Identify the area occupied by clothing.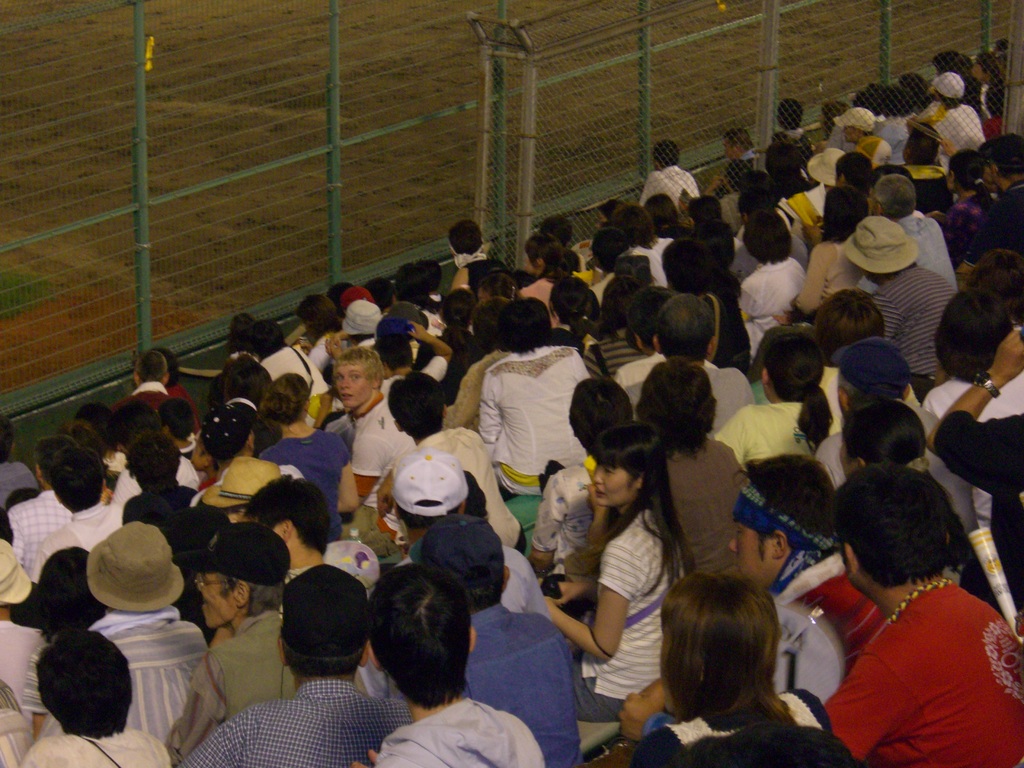
Area: box=[479, 347, 591, 495].
